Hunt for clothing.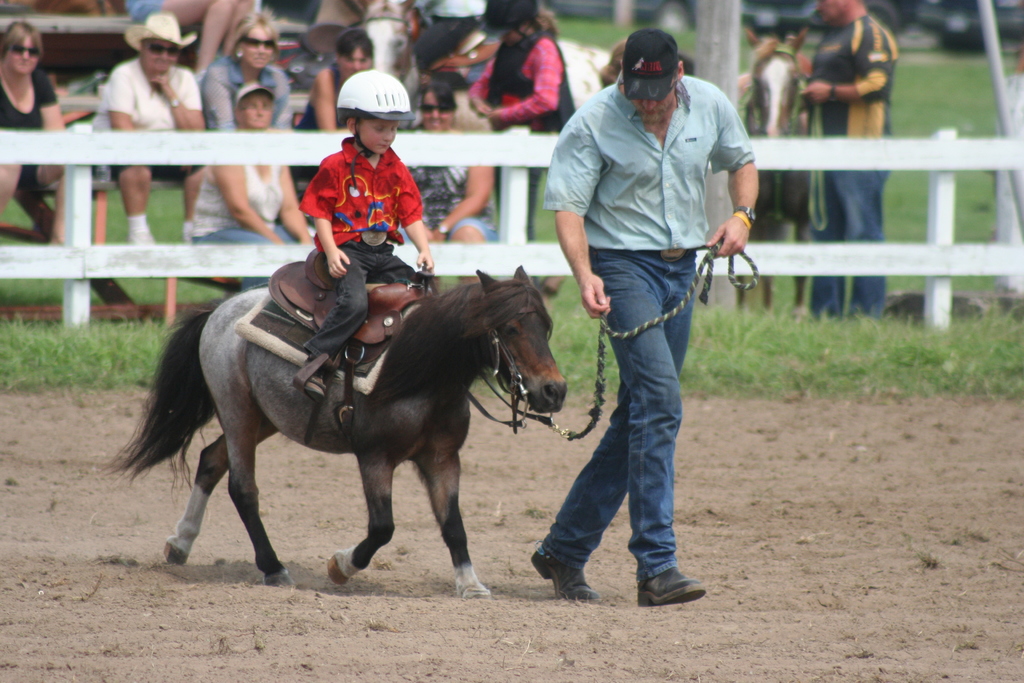
Hunted down at (196,53,295,128).
